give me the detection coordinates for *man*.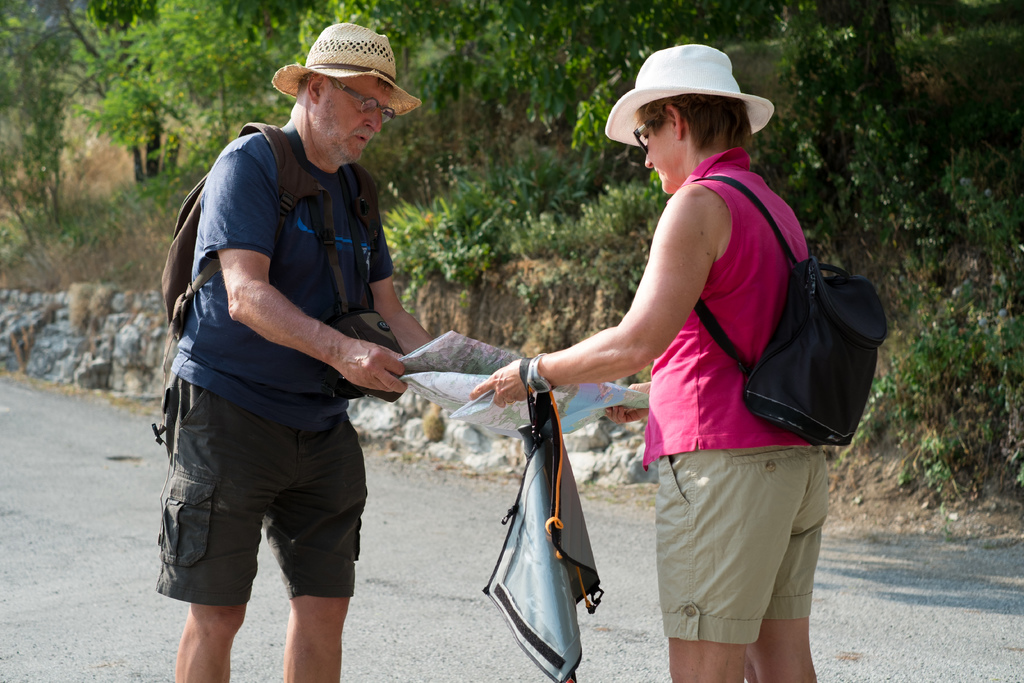
rect(141, 21, 445, 682).
